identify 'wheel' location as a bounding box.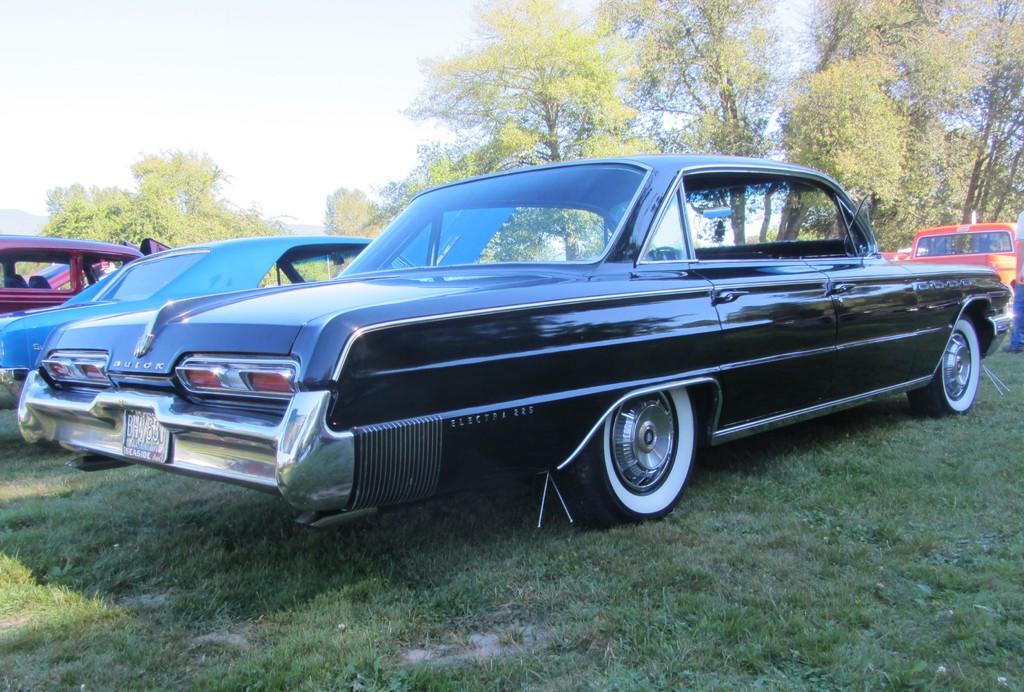
left=651, top=245, right=680, bottom=259.
